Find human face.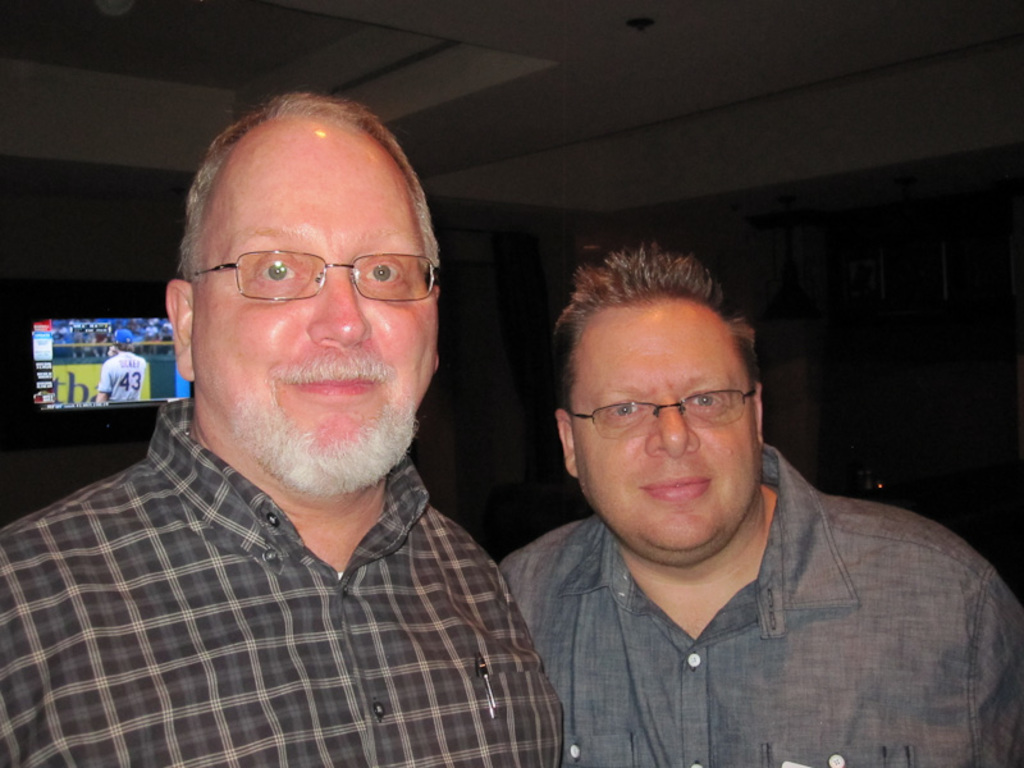
<box>577,301,762,564</box>.
